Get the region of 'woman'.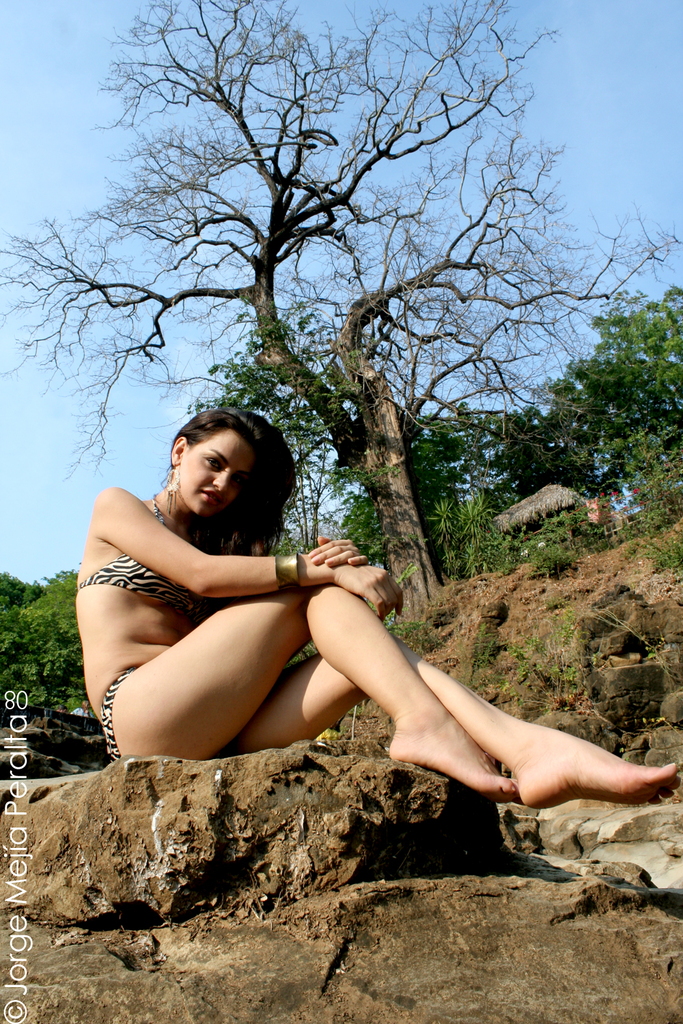
Rect(85, 395, 557, 864).
